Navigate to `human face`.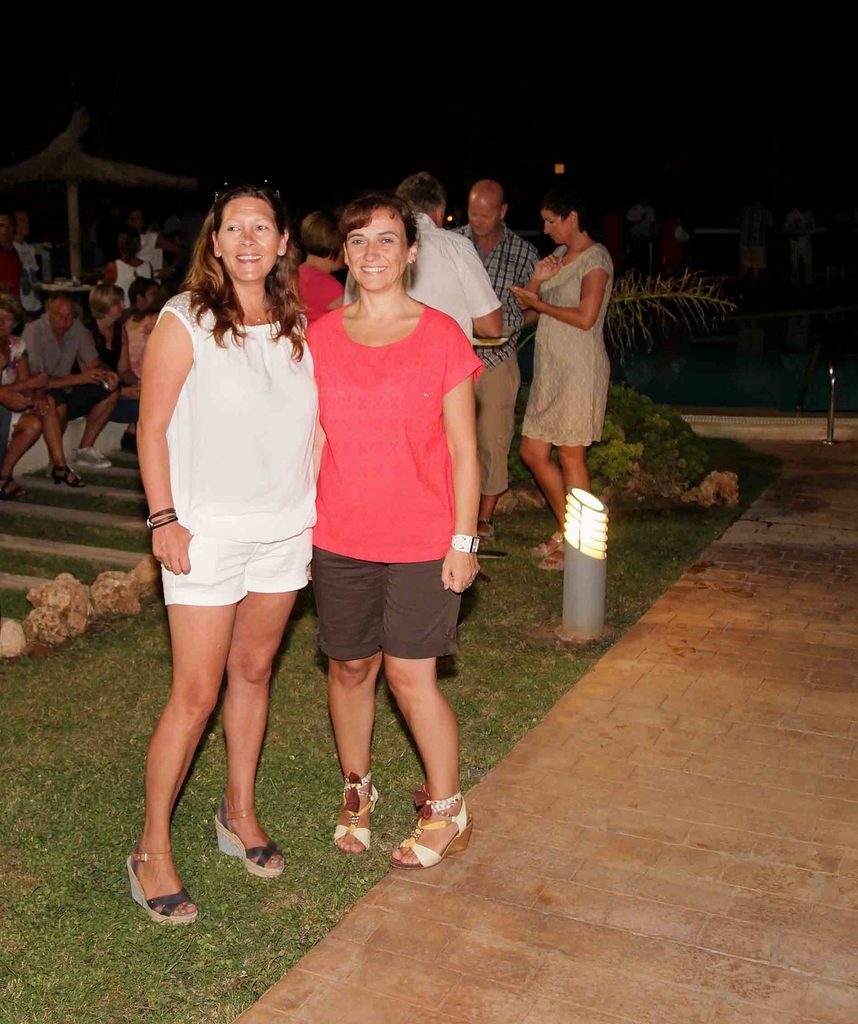
Navigation target: [x1=130, y1=212, x2=146, y2=233].
